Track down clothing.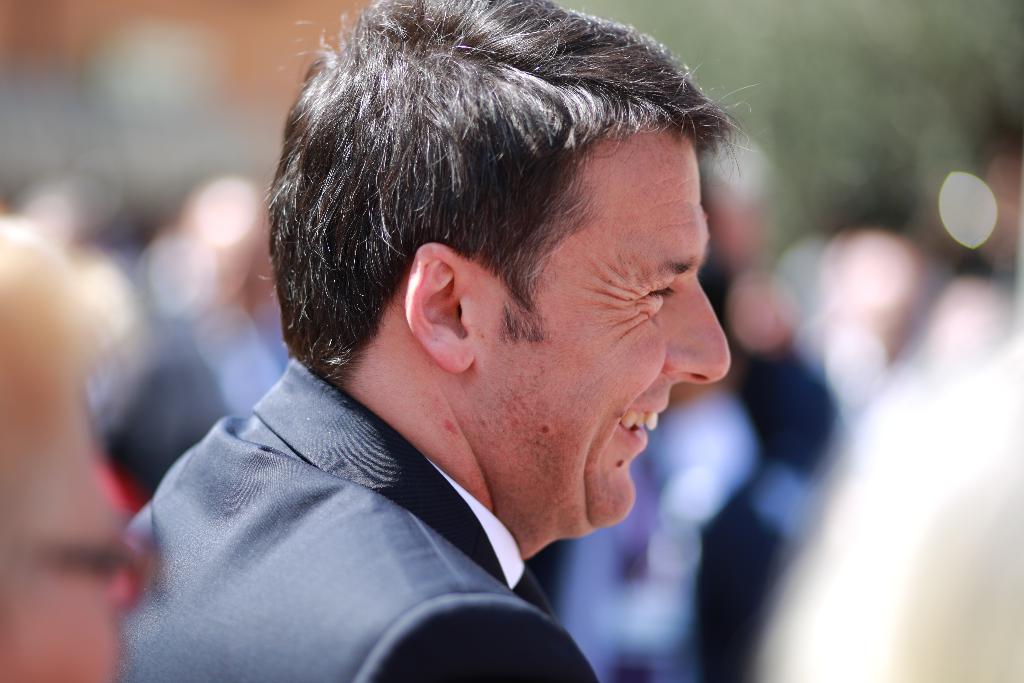
Tracked to rect(116, 350, 601, 682).
